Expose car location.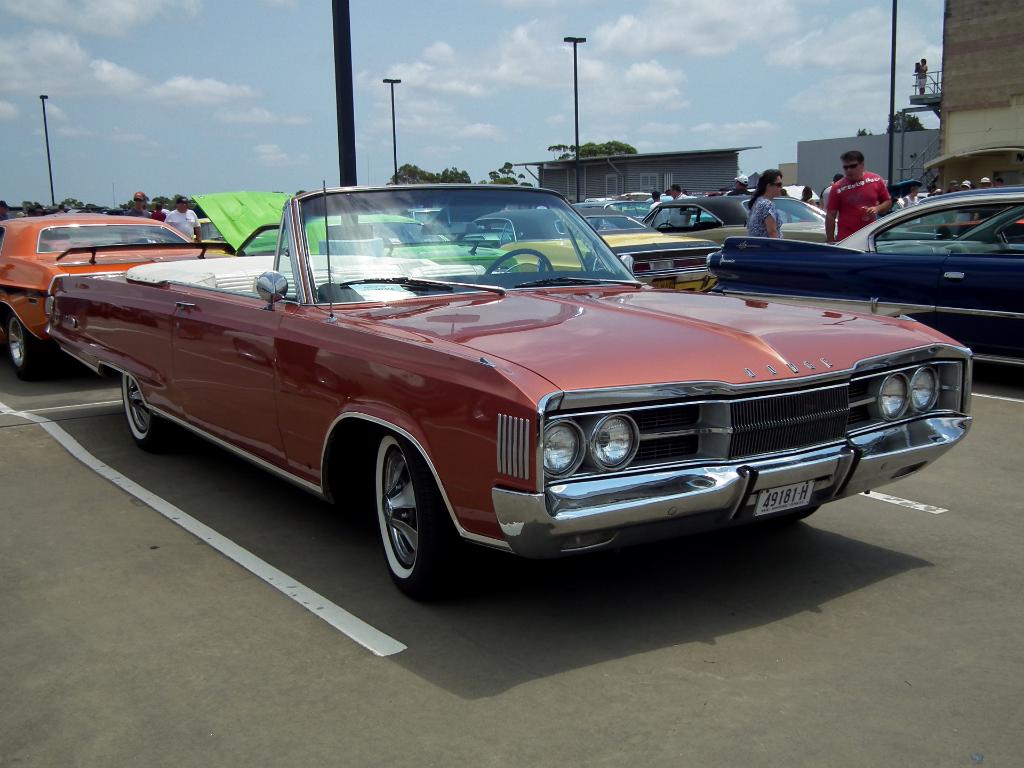
Exposed at detection(40, 188, 976, 613).
